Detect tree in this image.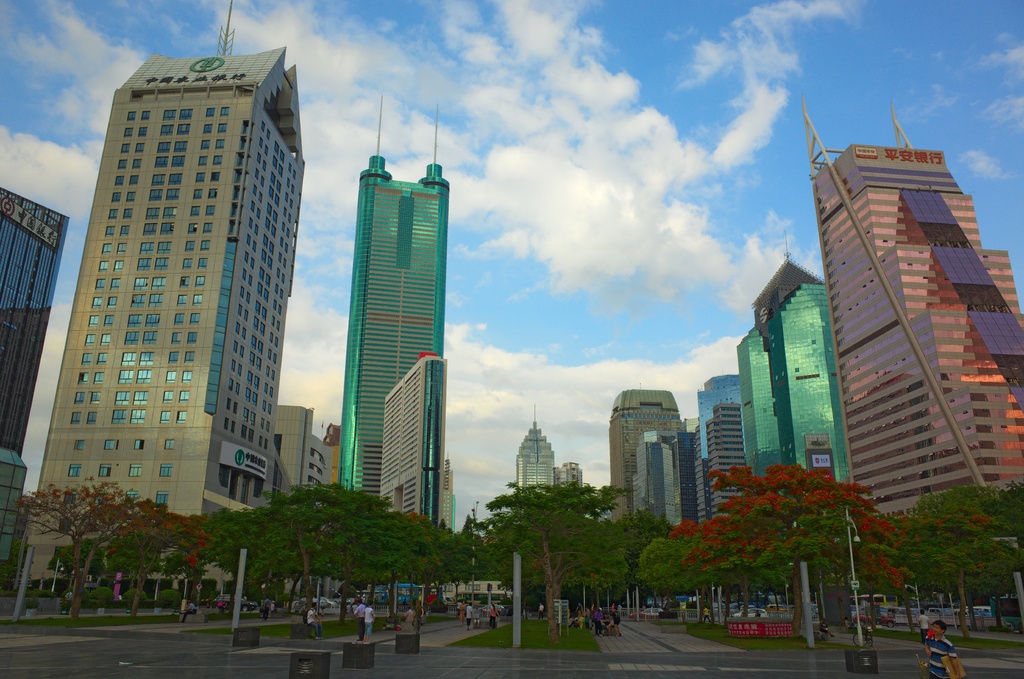
Detection: 619,522,715,627.
